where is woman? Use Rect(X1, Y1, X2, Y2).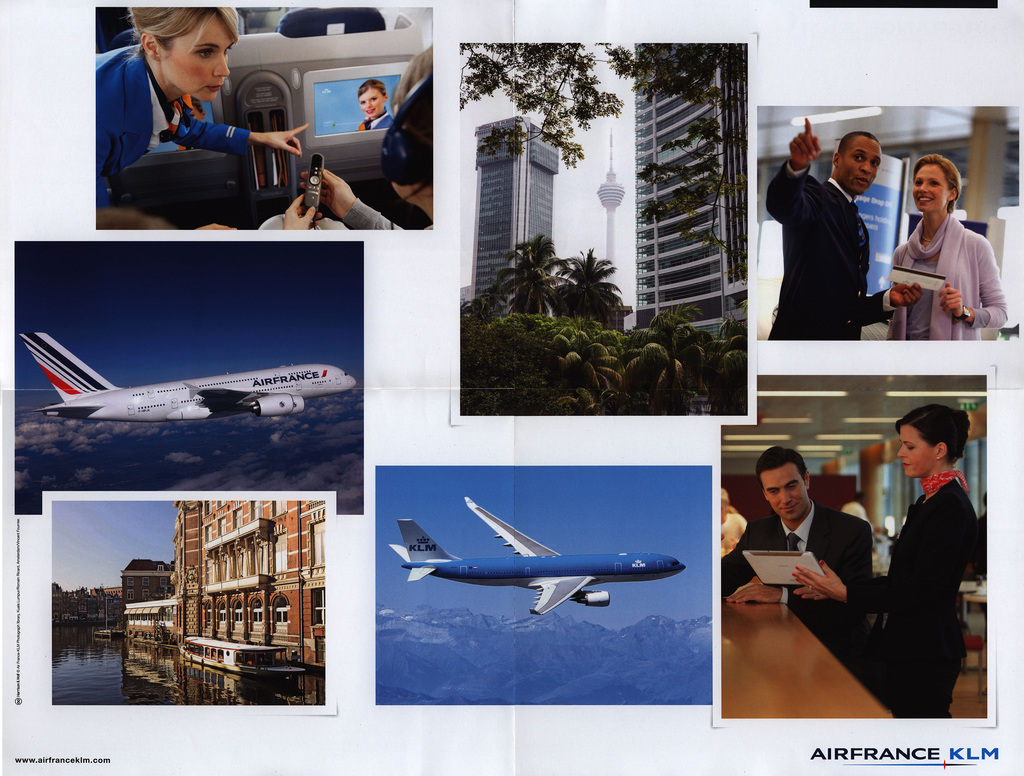
Rect(886, 156, 1011, 338).
